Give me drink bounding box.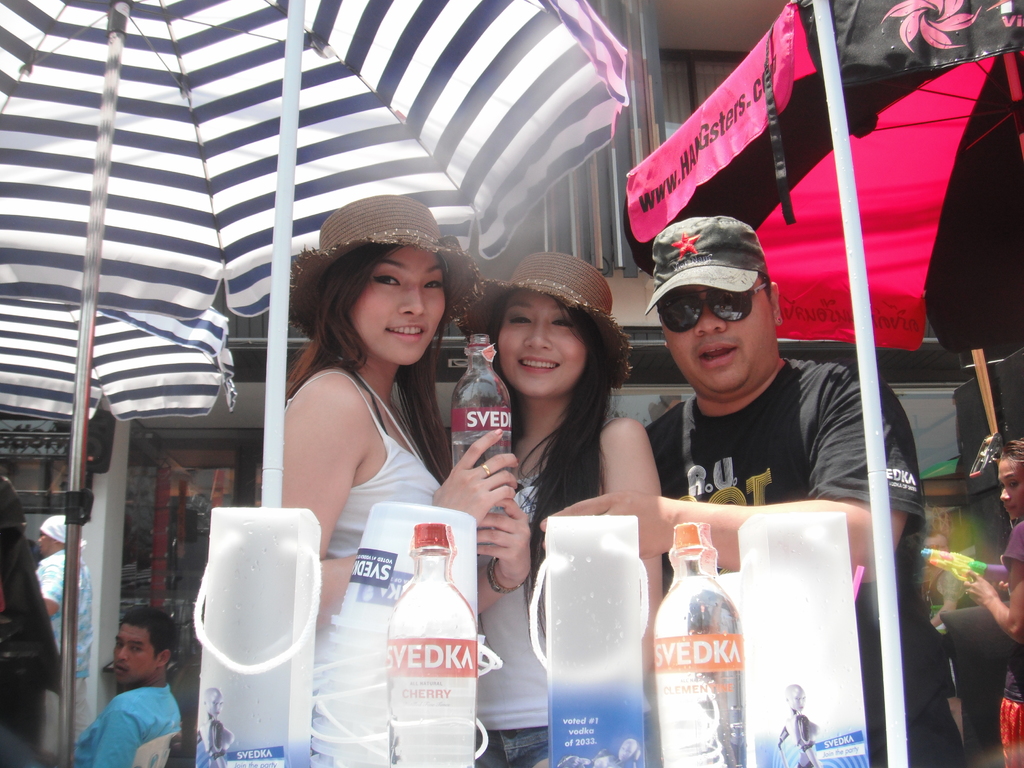
(658,545,751,748).
